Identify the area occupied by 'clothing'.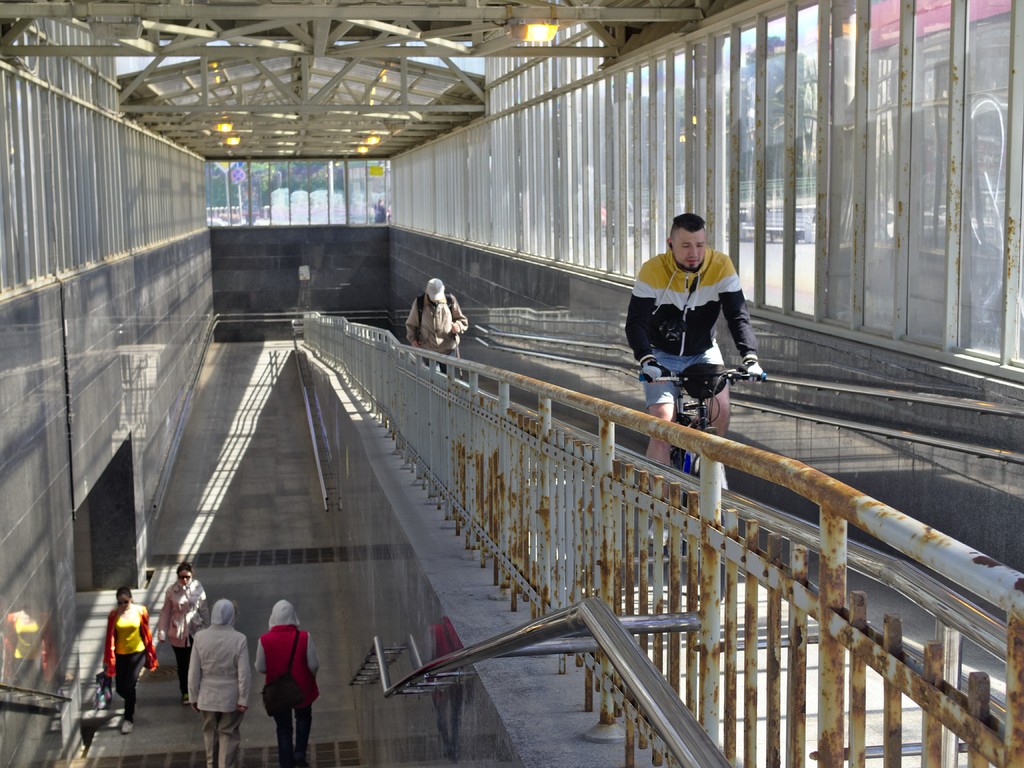
Area: region(262, 602, 318, 753).
